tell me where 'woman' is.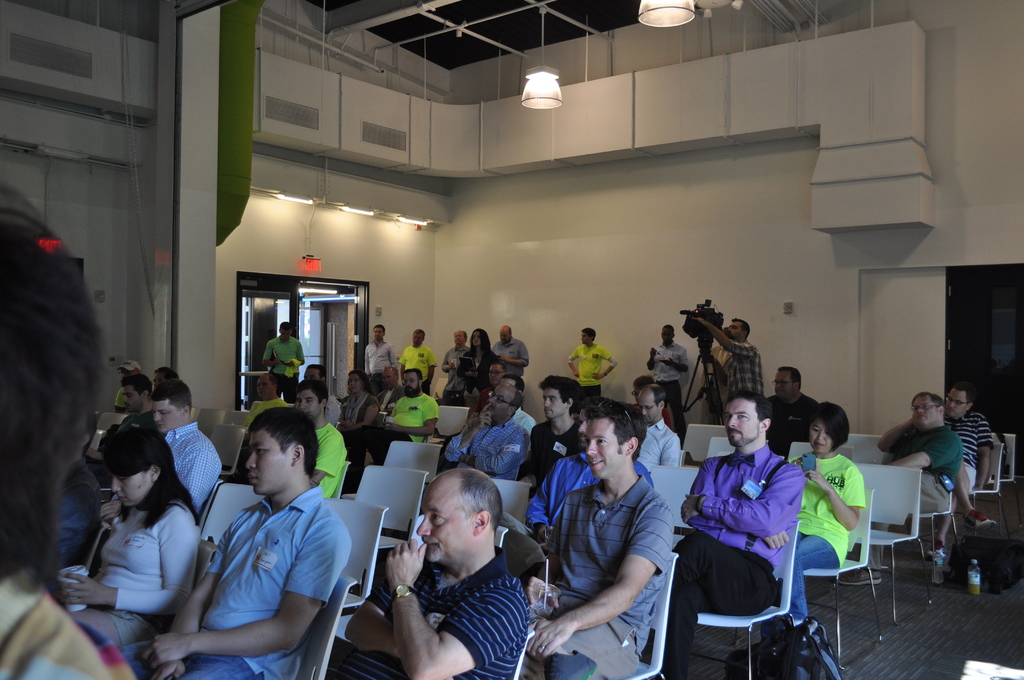
'woman' is at detection(456, 324, 499, 411).
